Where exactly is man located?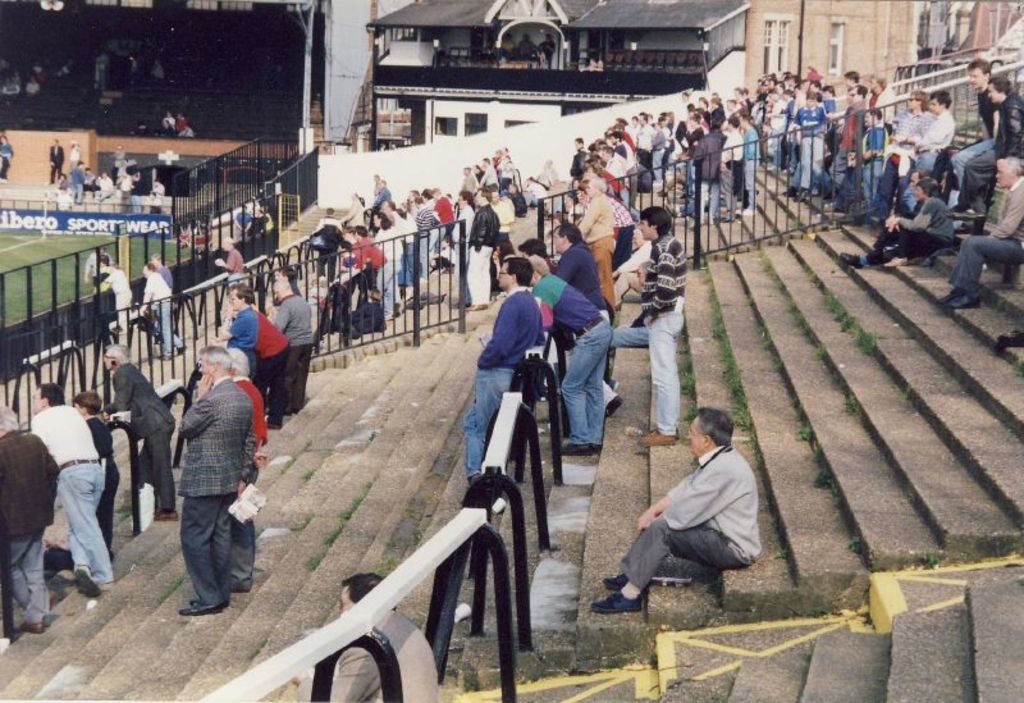
Its bounding box is {"left": 216, "top": 232, "right": 250, "bottom": 286}.
